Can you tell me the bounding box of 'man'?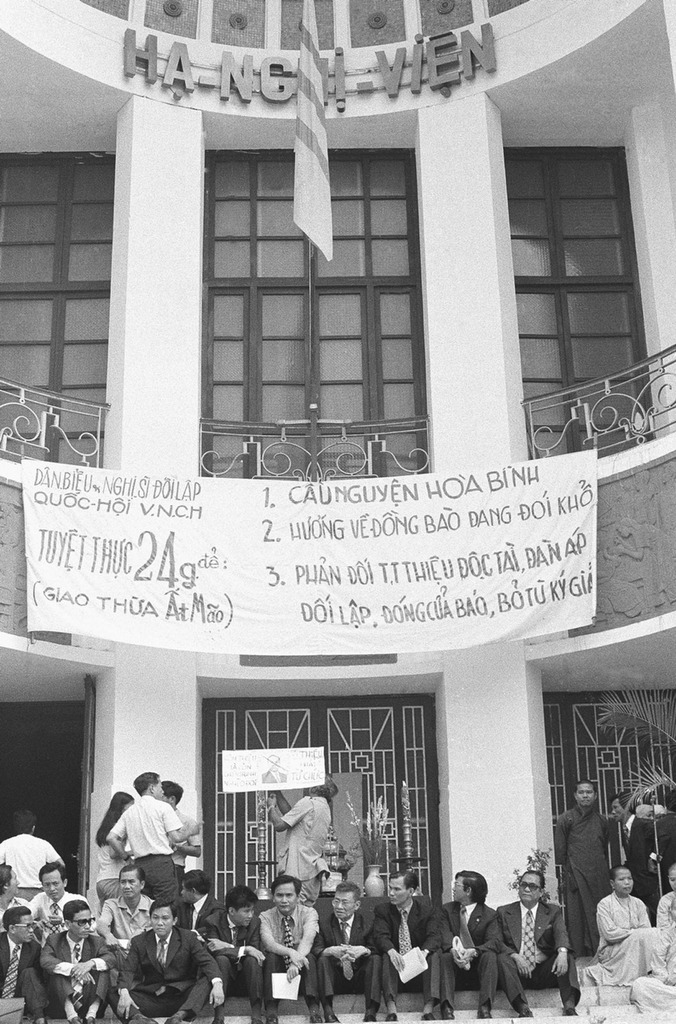
bbox=(157, 781, 204, 877).
